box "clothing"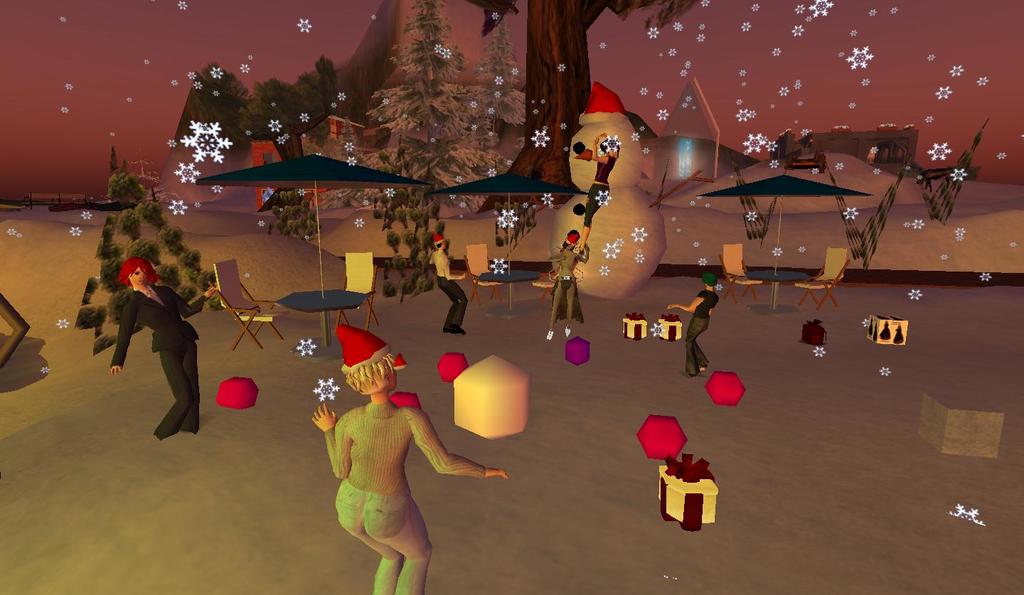
(111,284,200,438)
